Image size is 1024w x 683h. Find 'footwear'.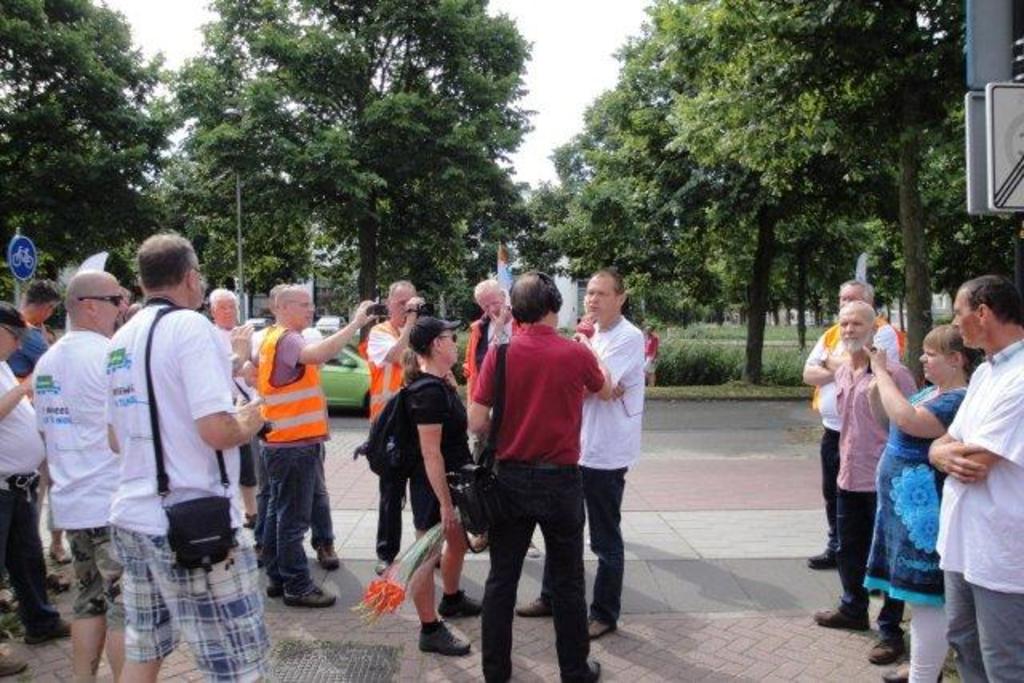
BBox(813, 608, 867, 635).
